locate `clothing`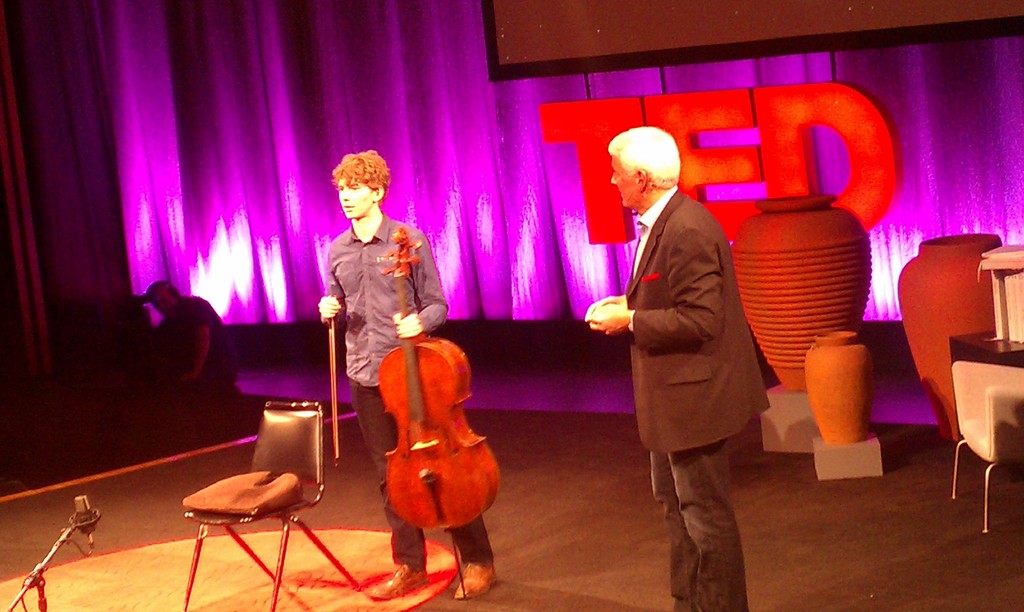
box=[320, 214, 495, 563]
